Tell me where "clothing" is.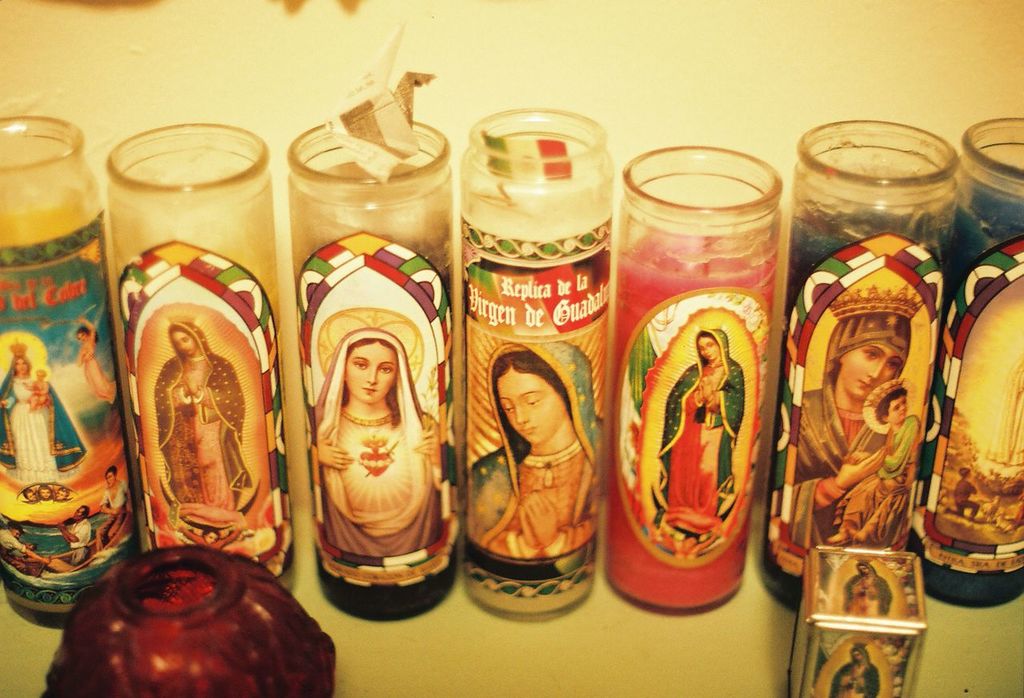
"clothing" is at bbox(0, 357, 88, 487).
